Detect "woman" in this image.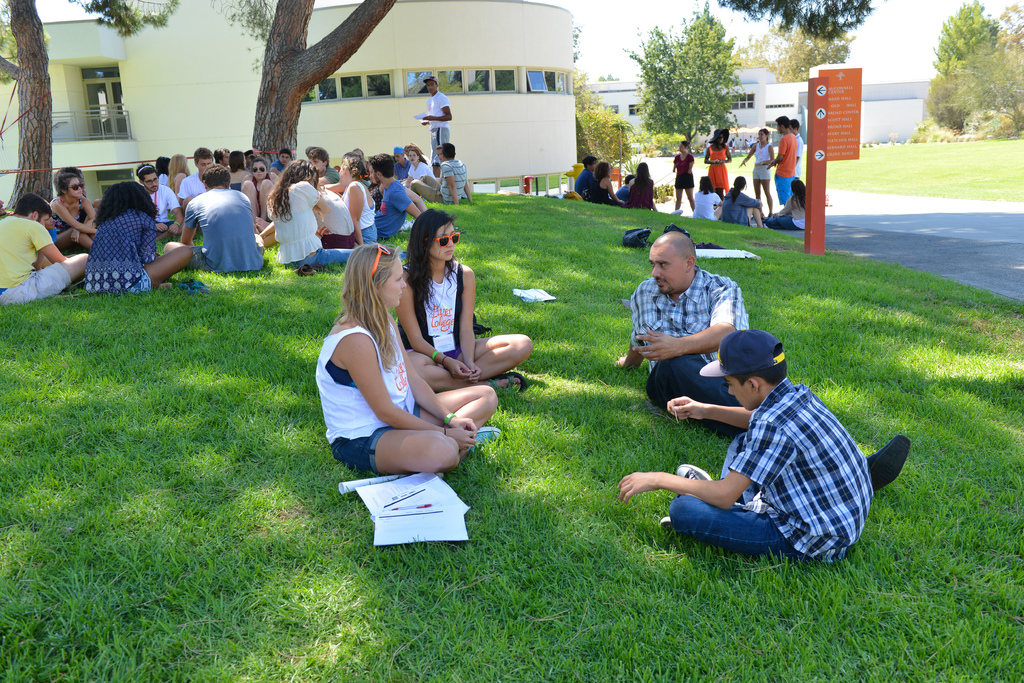
Detection: [x1=391, y1=207, x2=535, y2=392].
